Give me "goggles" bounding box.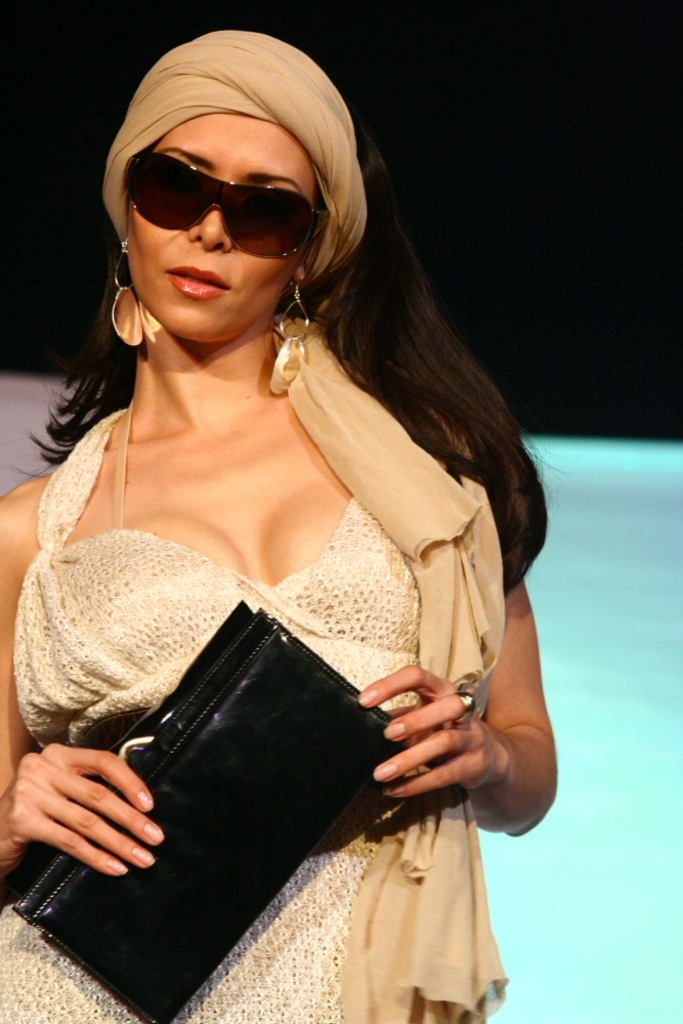
l=129, t=156, r=333, b=260.
